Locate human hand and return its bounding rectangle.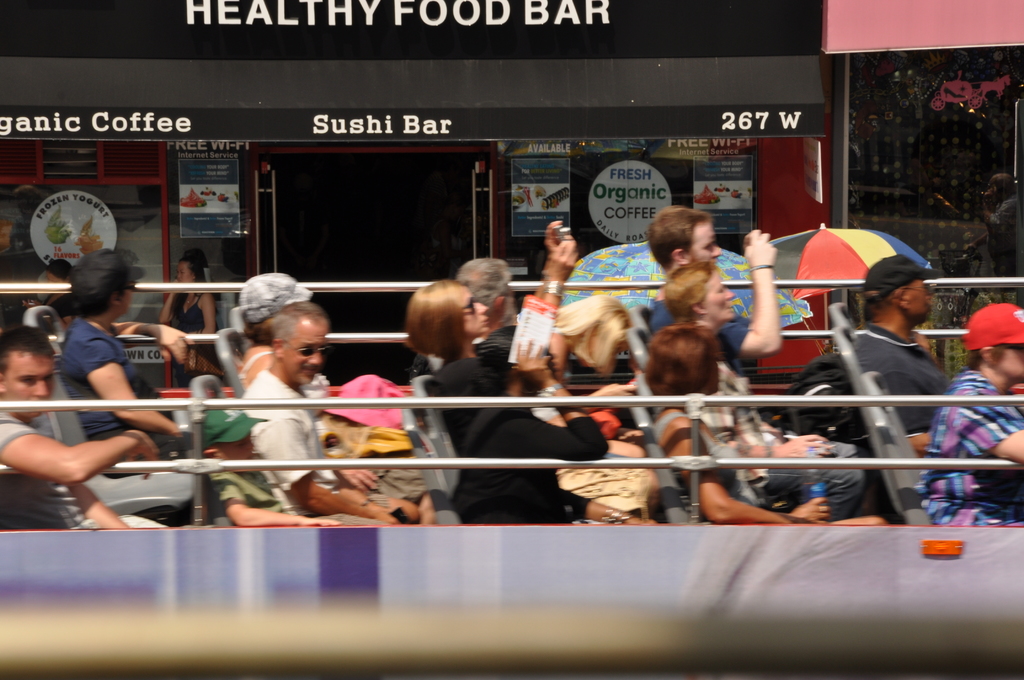
<bbox>793, 498, 835, 525</bbox>.
